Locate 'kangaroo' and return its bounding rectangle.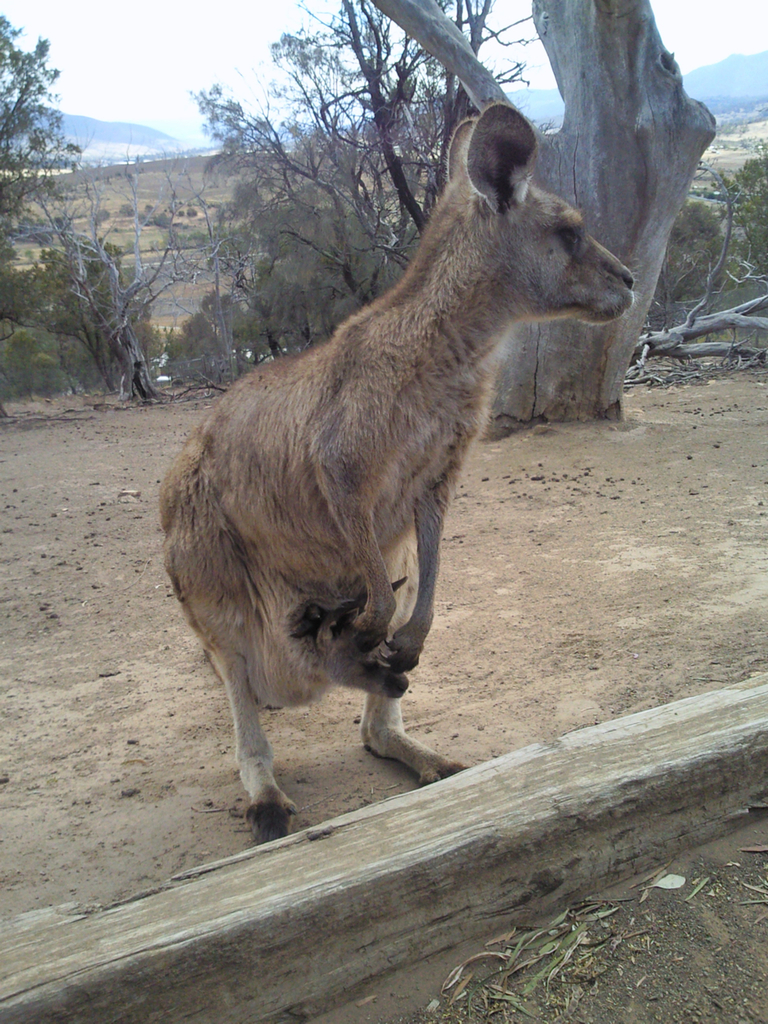
[156, 106, 632, 843].
